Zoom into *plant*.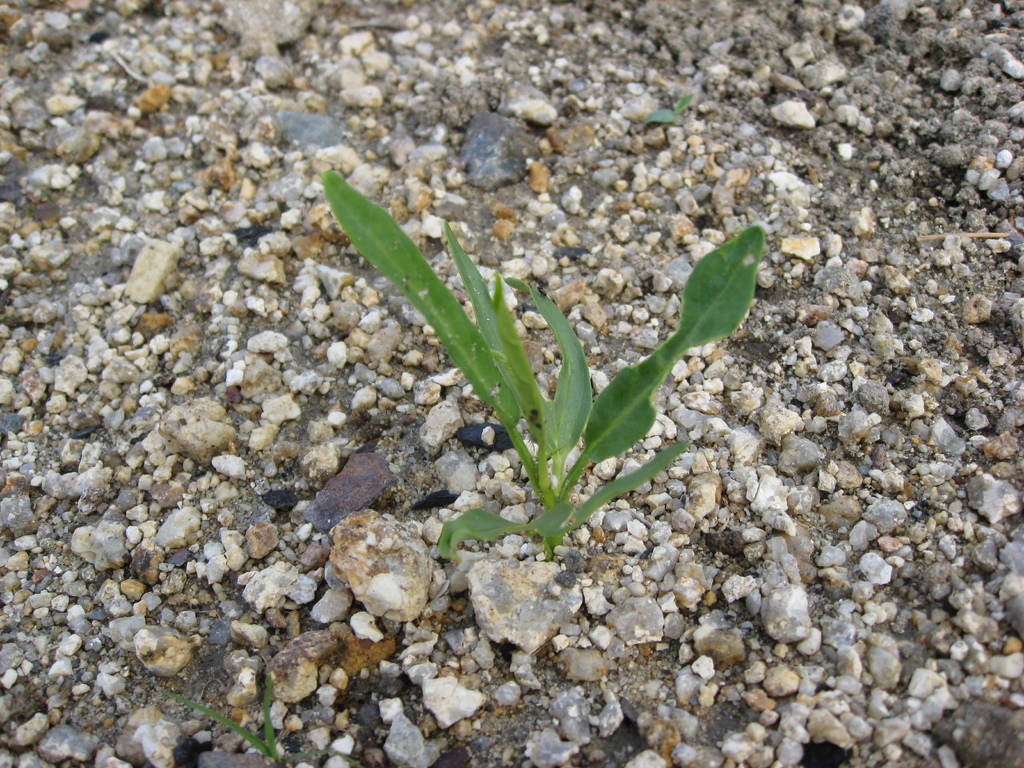
Zoom target: bbox=(318, 164, 768, 564).
